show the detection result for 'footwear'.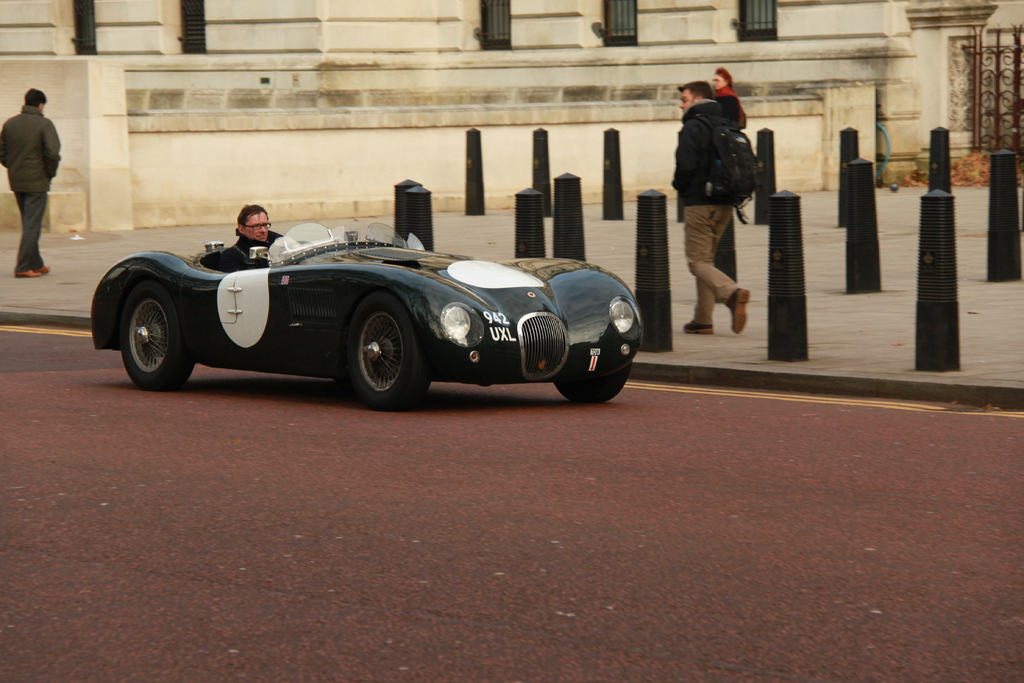
[36, 264, 51, 274].
